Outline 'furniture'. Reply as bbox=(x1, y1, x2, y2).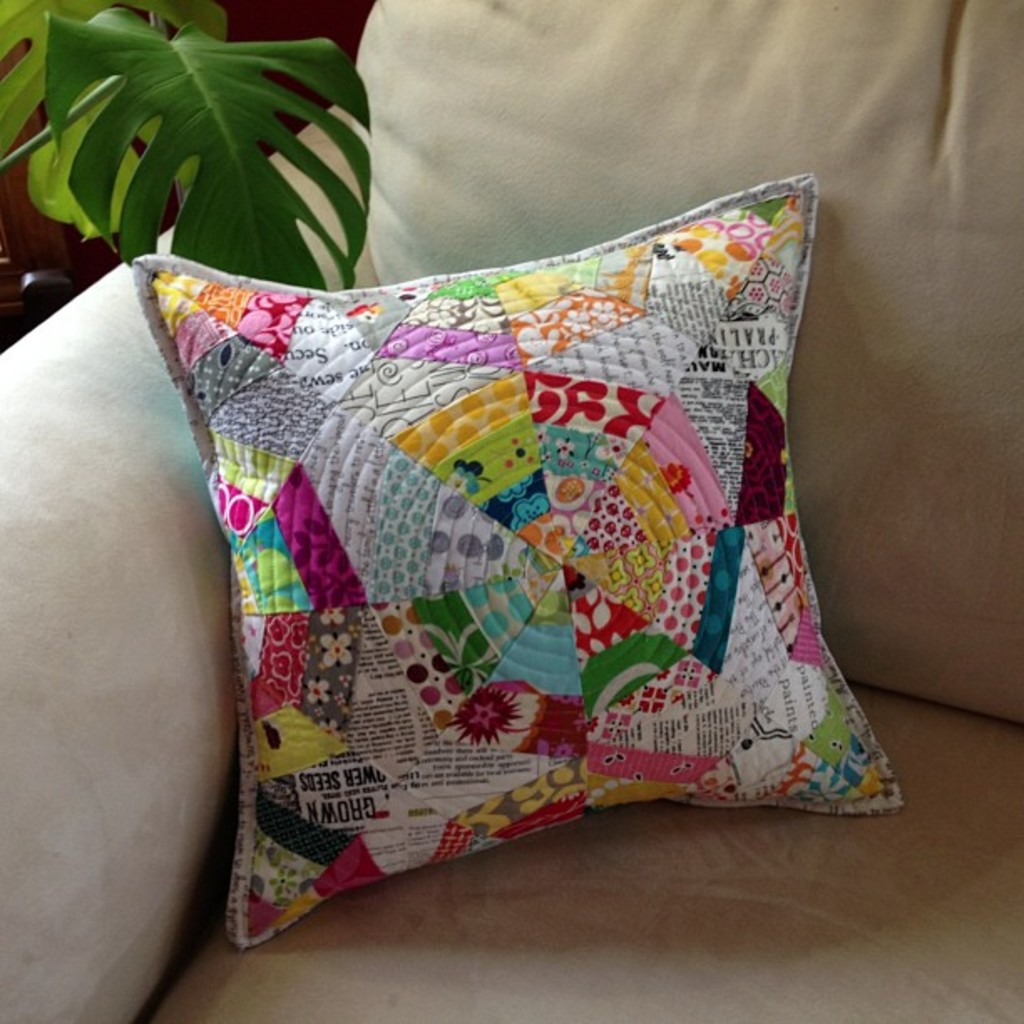
bbox=(0, 0, 1022, 1022).
